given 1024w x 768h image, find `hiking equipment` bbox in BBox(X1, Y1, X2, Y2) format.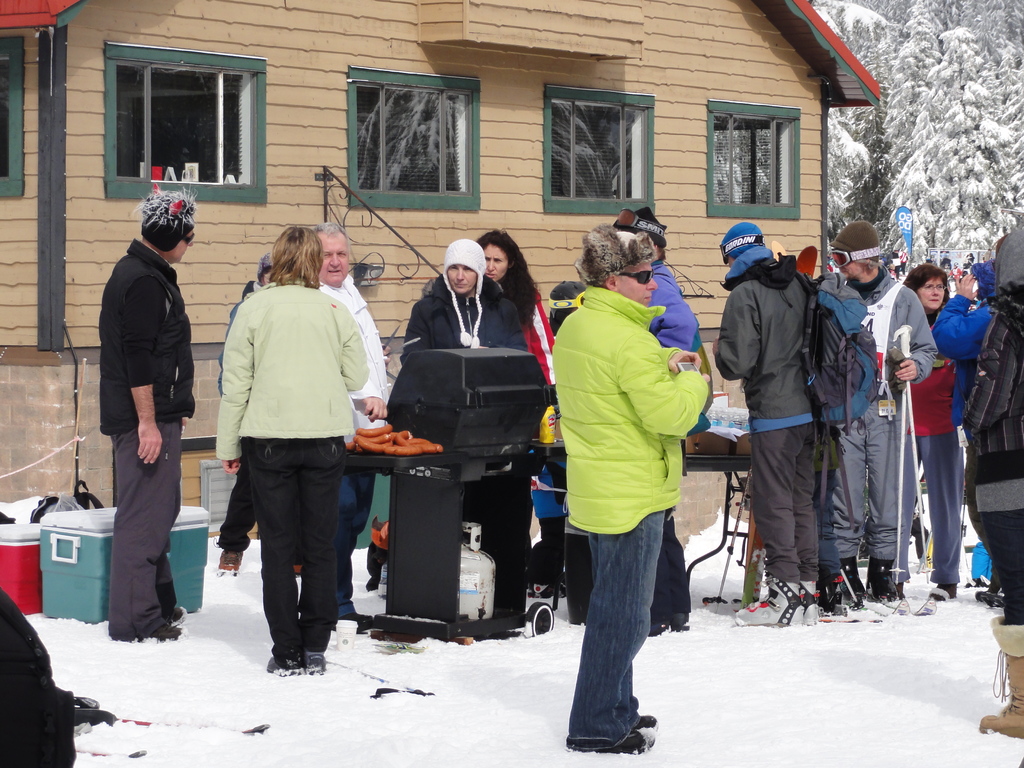
BBox(700, 452, 756, 606).
